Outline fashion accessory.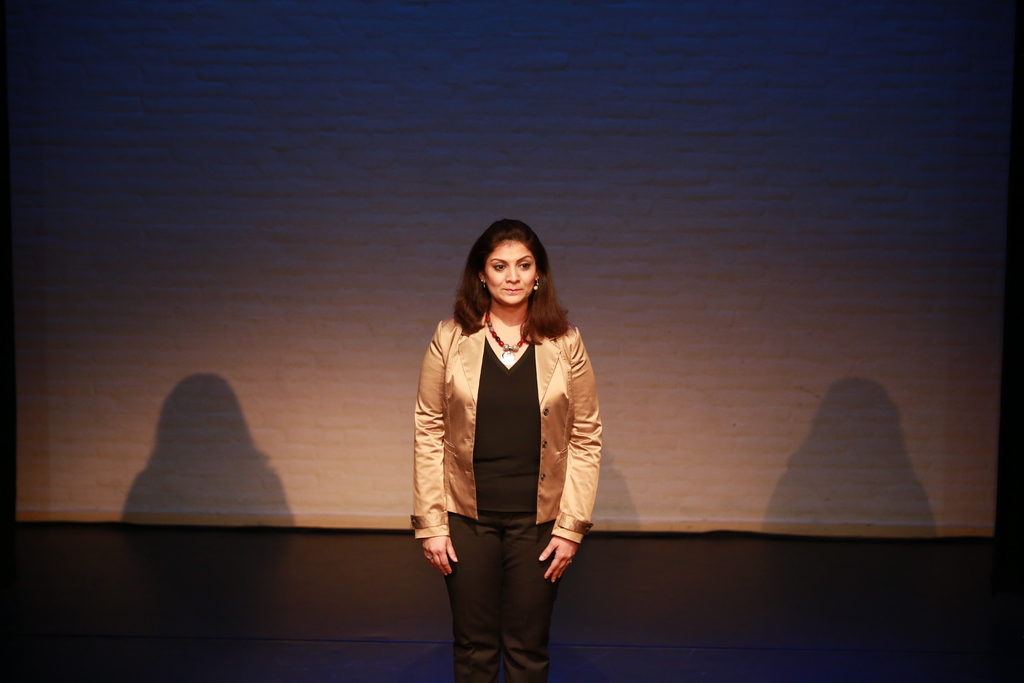
Outline: detection(532, 276, 539, 293).
